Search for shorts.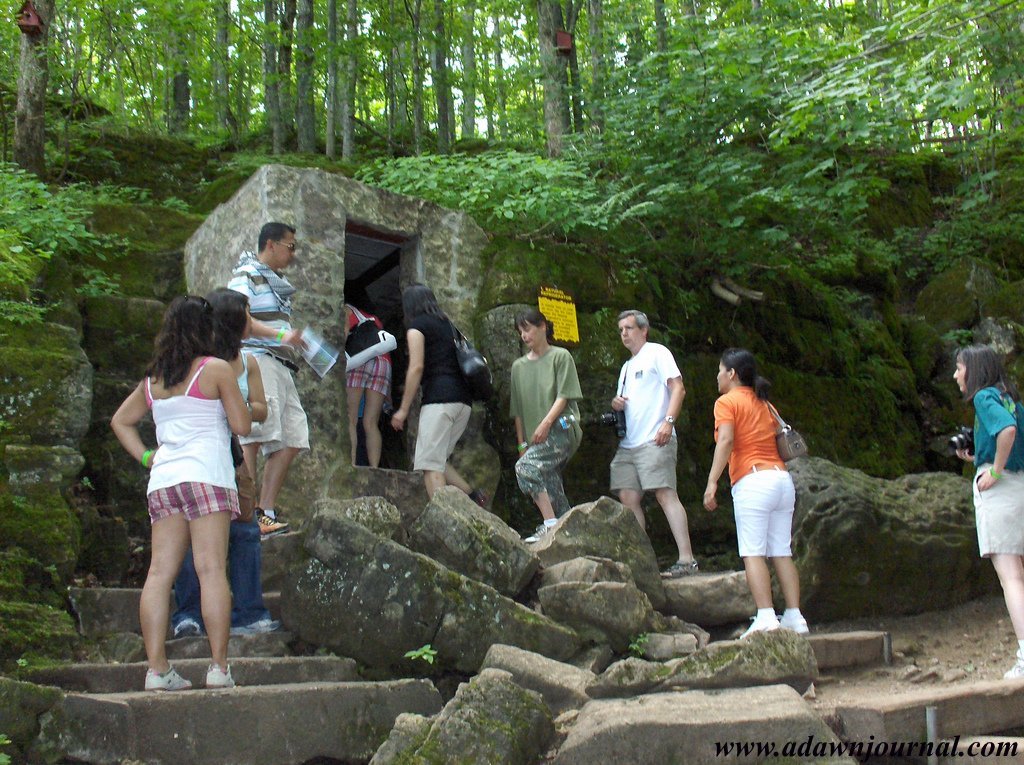
Found at rect(147, 479, 239, 525).
